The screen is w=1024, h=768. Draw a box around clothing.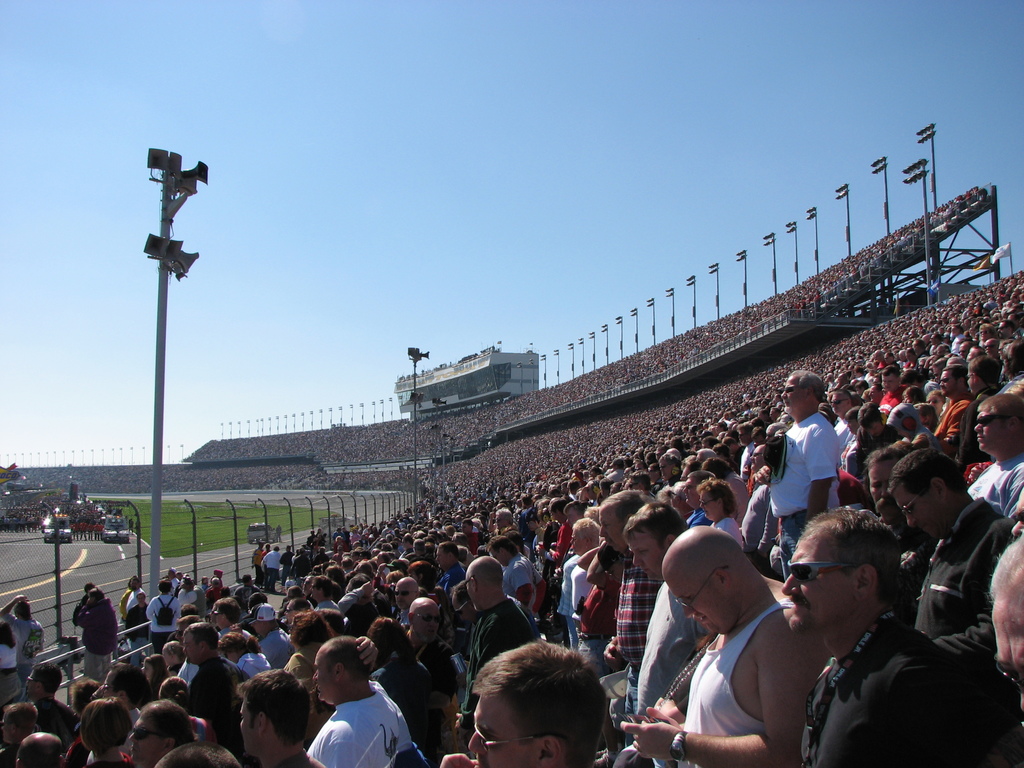
select_region(618, 555, 656, 712).
